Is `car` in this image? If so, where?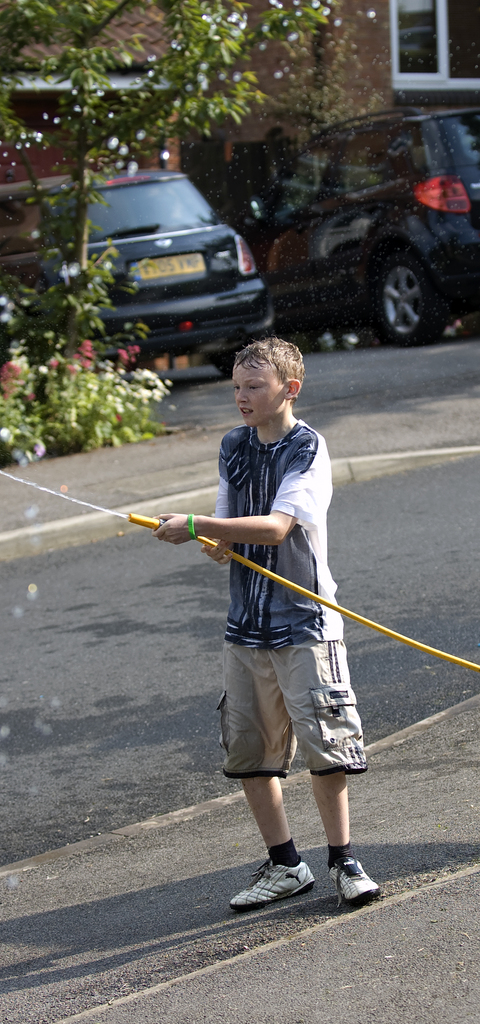
Yes, at Rect(0, 173, 273, 362).
